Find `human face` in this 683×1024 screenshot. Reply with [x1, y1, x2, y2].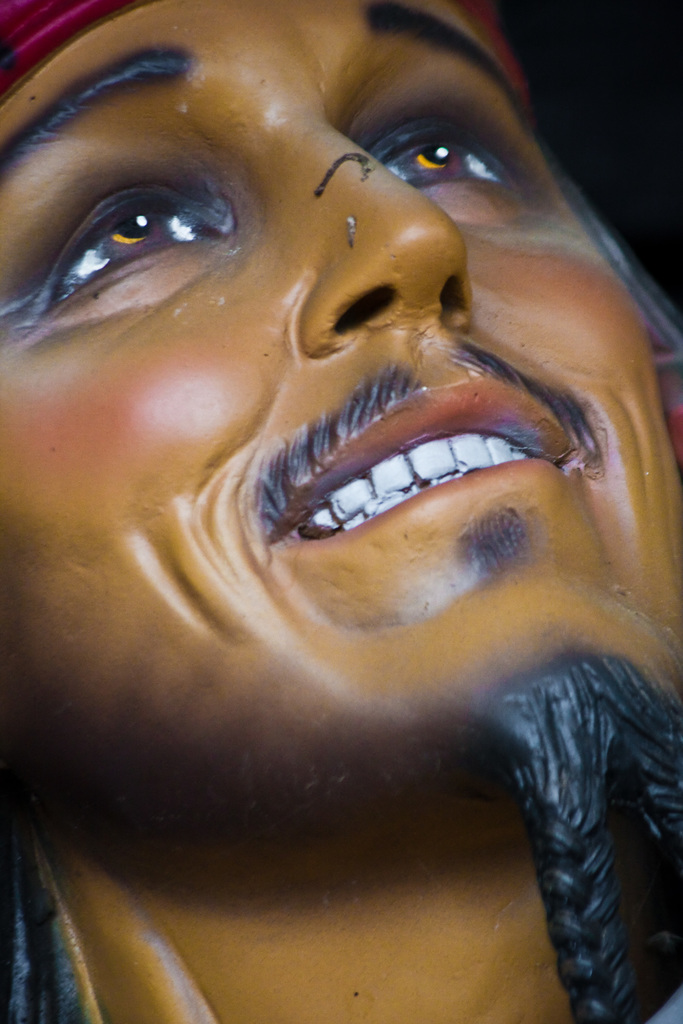
[0, 0, 682, 797].
